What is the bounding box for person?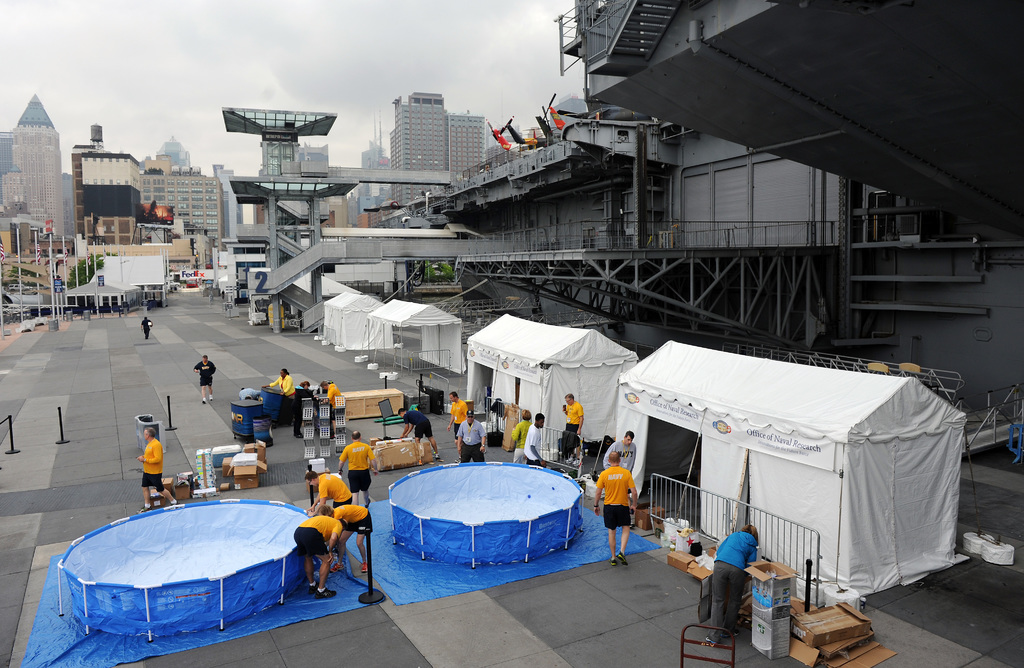
locate(140, 315, 155, 340).
